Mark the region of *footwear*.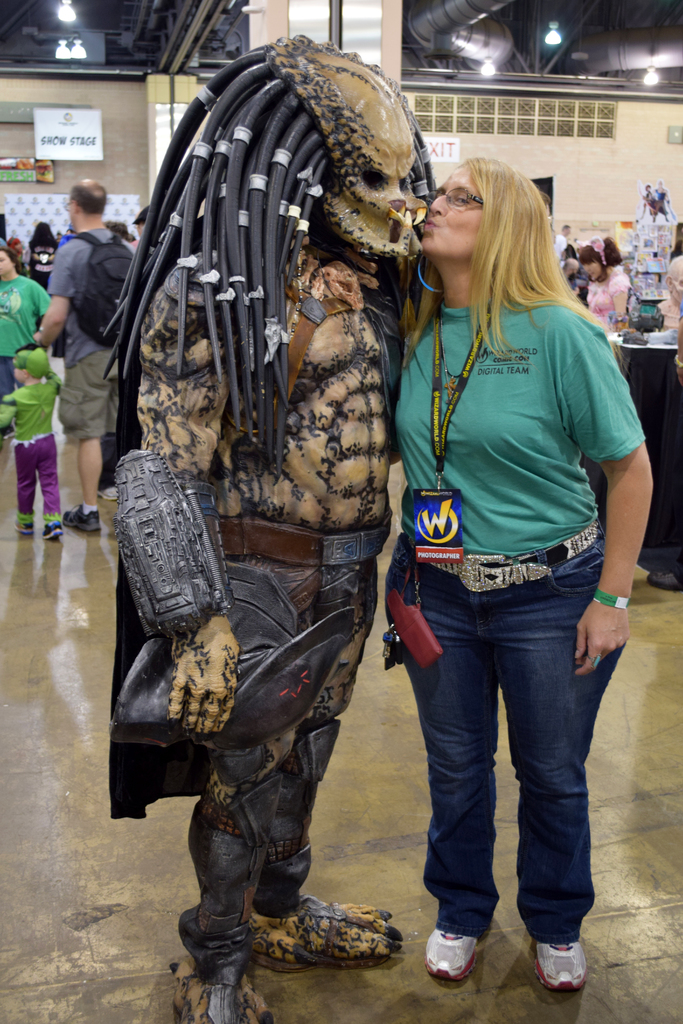
Region: crop(425, 929, 482, 982).
